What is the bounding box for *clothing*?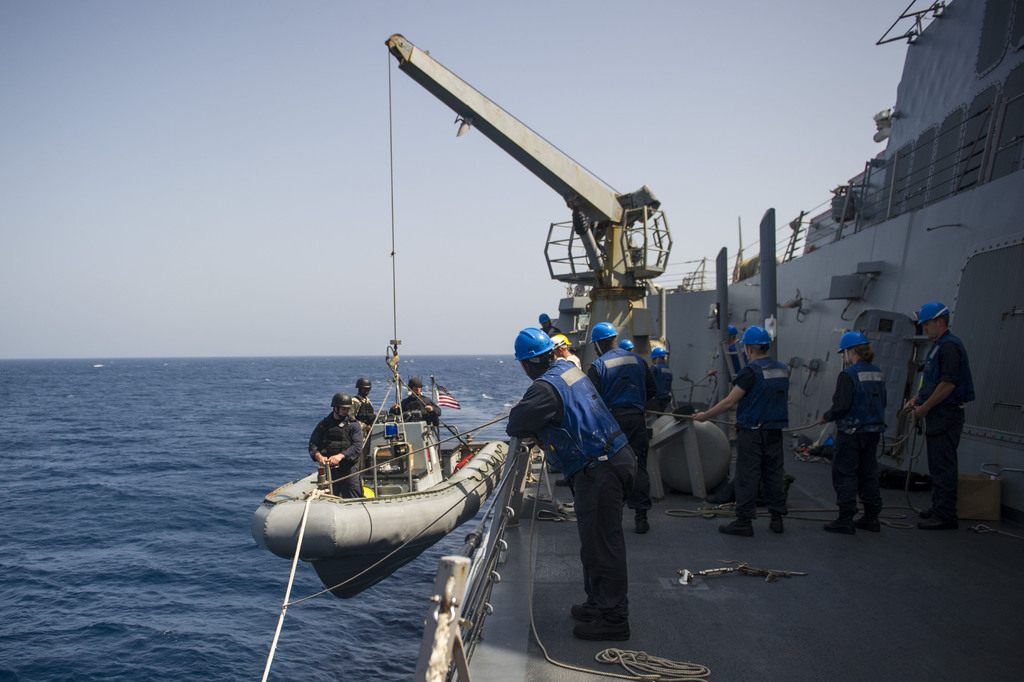
rect(586, 342, 659, 515).
